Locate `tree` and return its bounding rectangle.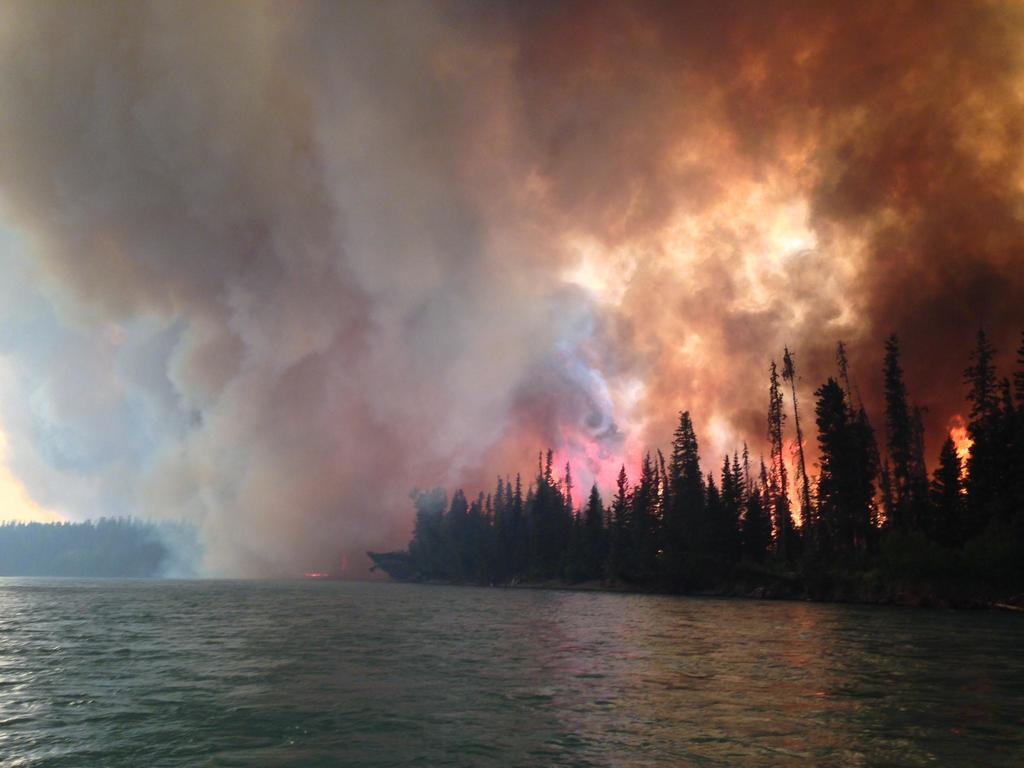
box=[400, 489, 444, 568].
